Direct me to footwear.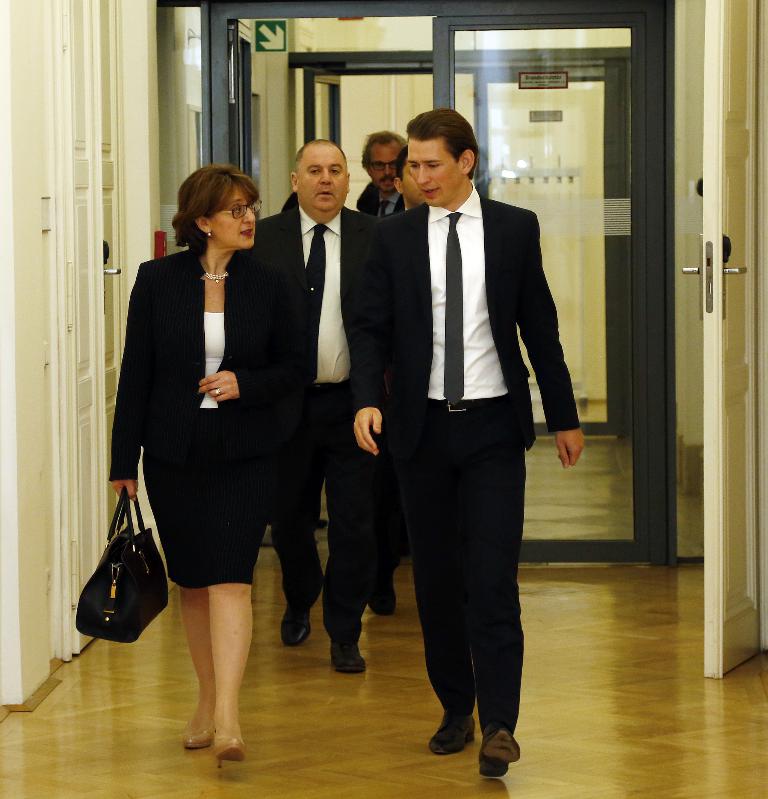
Direction: left=278, top=577, right=324, bottom=651.
